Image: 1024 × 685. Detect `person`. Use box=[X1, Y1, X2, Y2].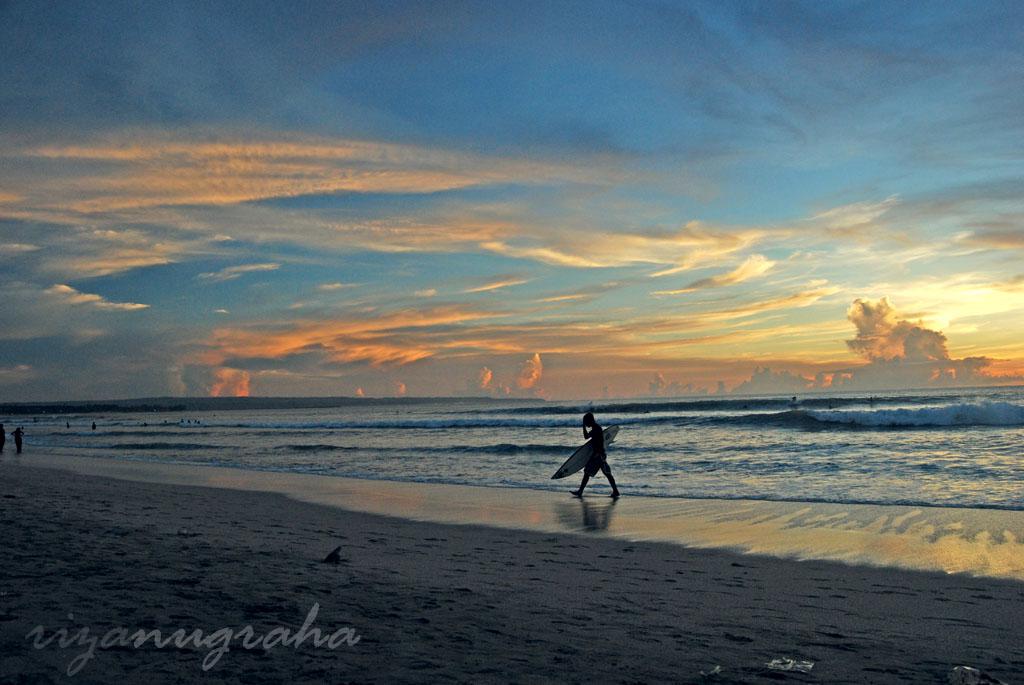
box=[0, 424, 5, 457].
